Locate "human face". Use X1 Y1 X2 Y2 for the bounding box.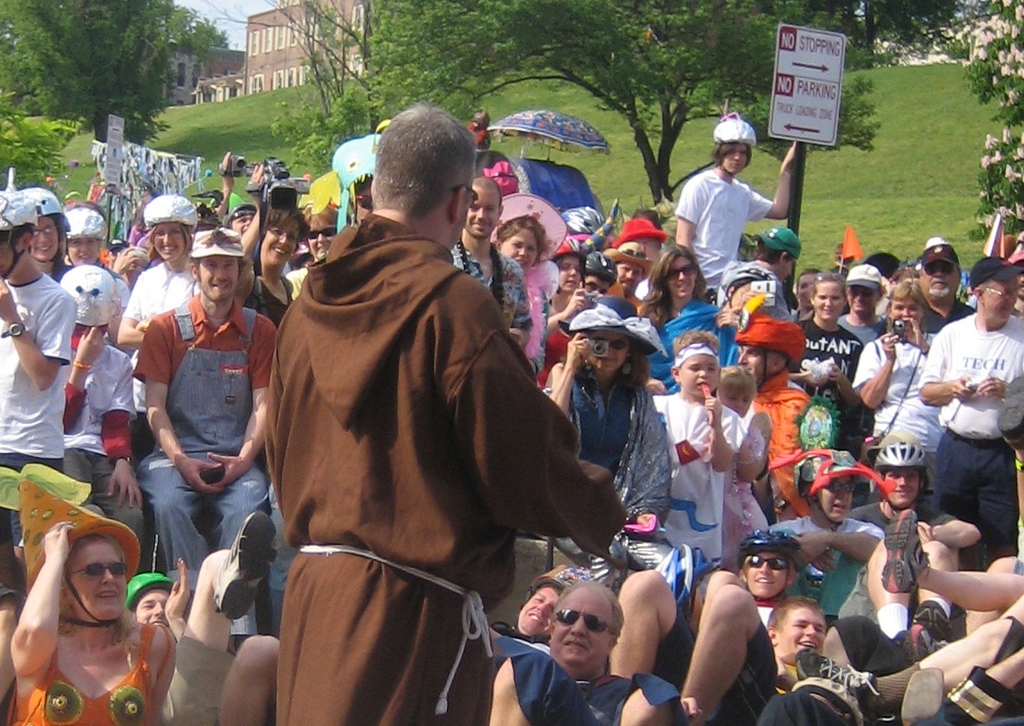
257 220 301 266.
